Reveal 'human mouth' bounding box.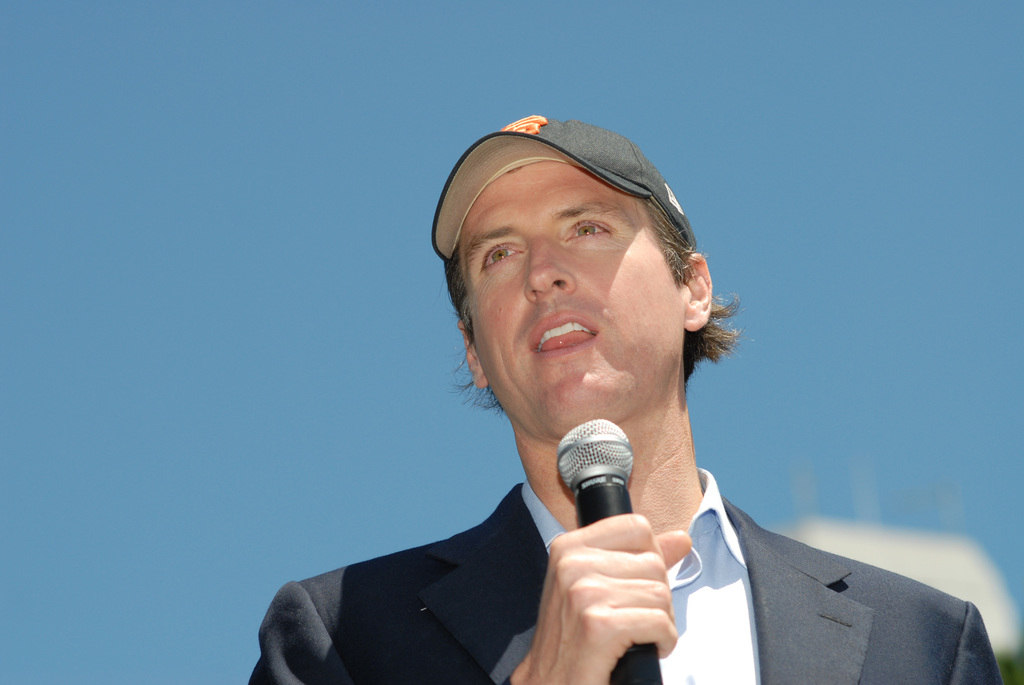
Revealed: <bbox>529, 311, 599, 359</bbox>.
